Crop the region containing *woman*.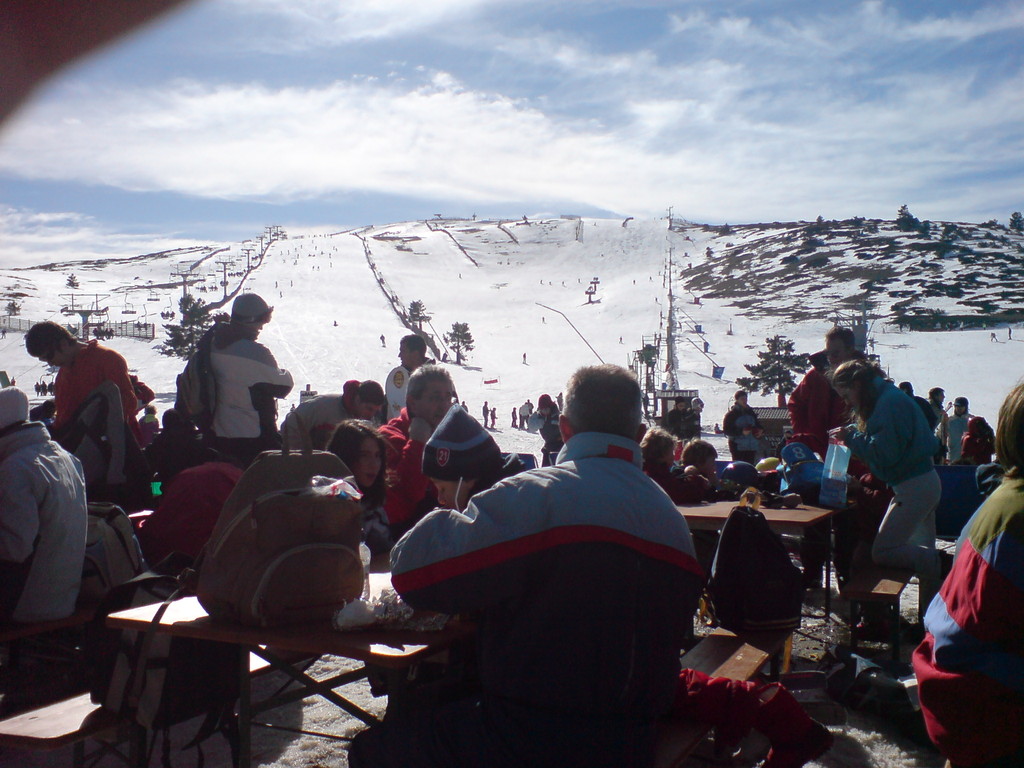
Crop region: select_region(320, 419, 394, 561).
